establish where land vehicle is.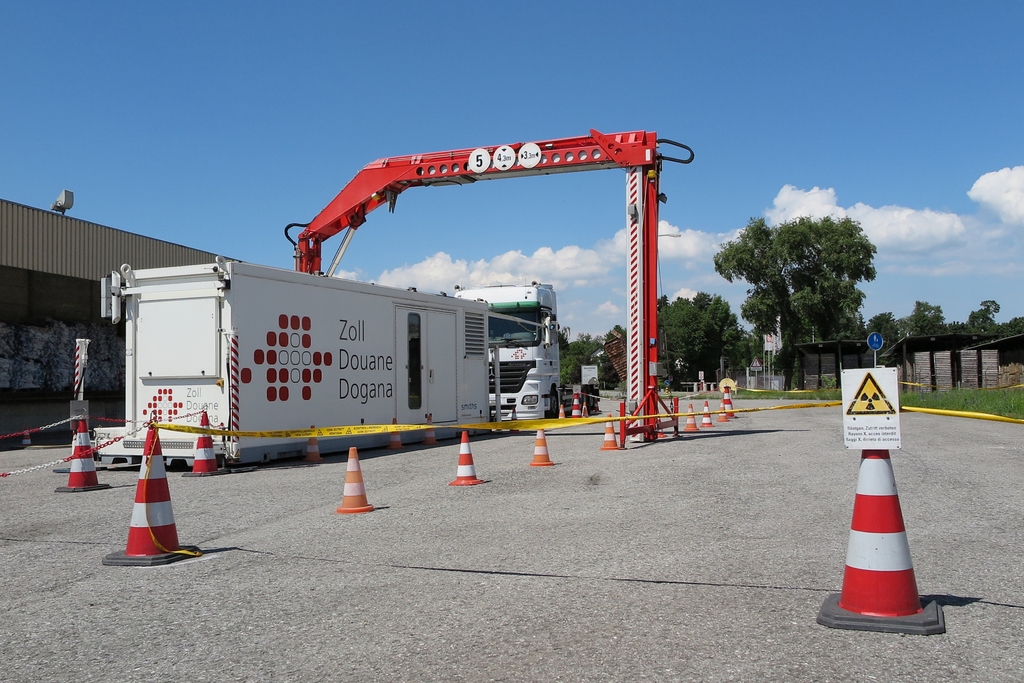
Established at {"left": 449, "top": 271, "right": 570, "bottom": 429}.
